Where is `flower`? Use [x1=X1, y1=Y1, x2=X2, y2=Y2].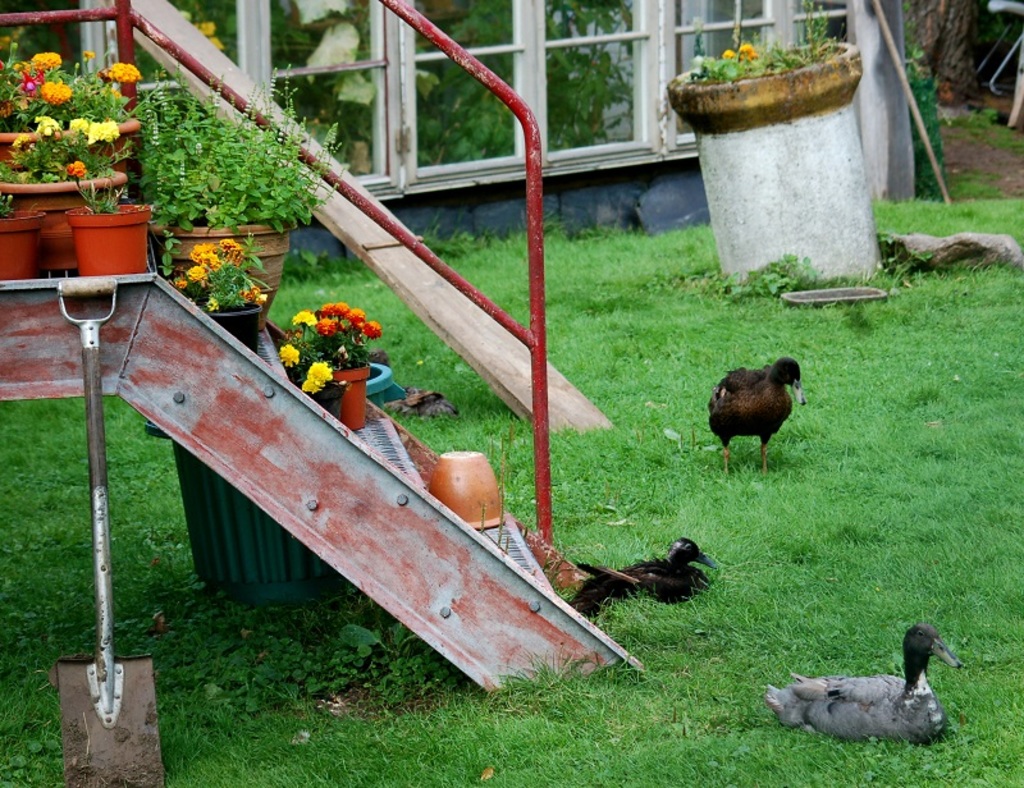
[x1=280, y1=342, x2=303, y2=367].
